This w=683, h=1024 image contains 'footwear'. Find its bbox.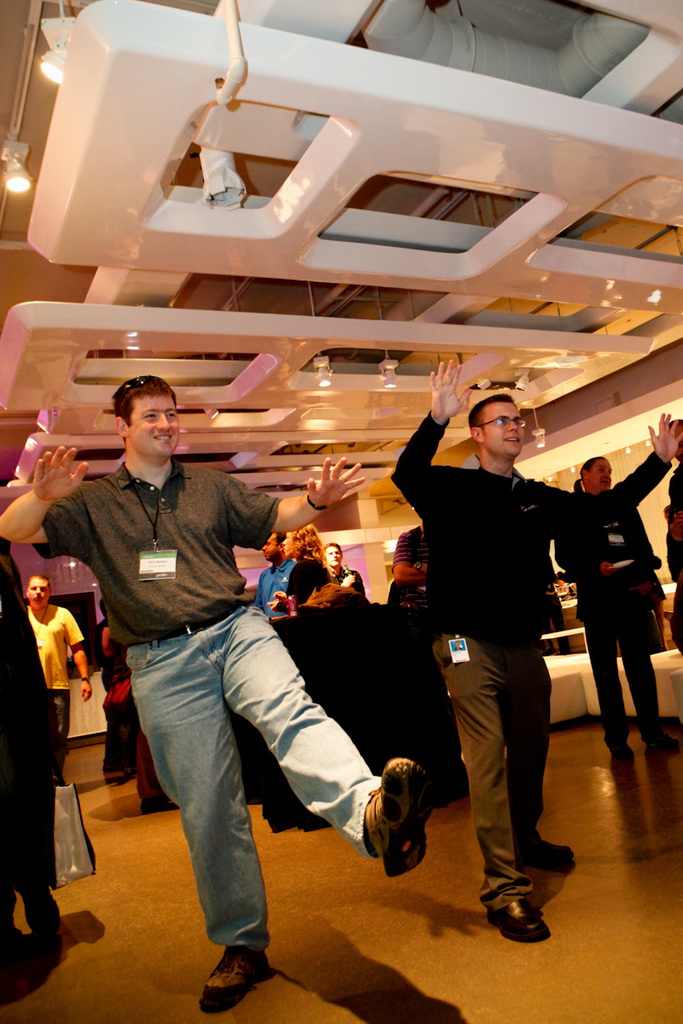
[left=610, top=740, right=636, bottom=759].
